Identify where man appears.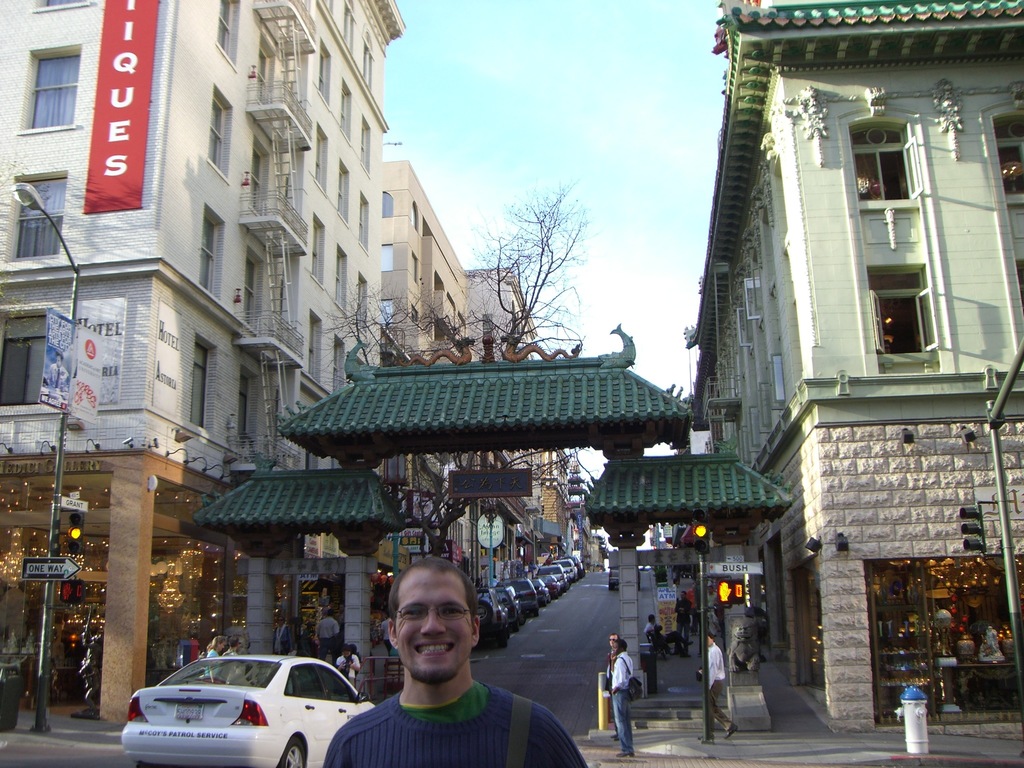
Appears at bbox=(643, 613, 694, 657).
